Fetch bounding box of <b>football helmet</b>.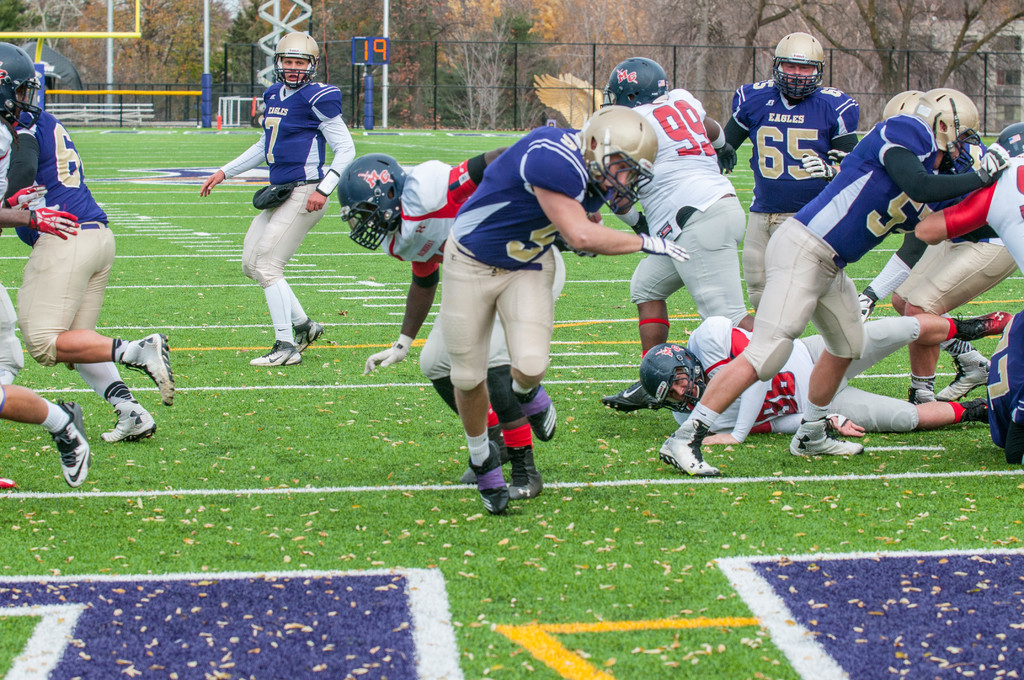
Bbox: (594,54,663,109).
